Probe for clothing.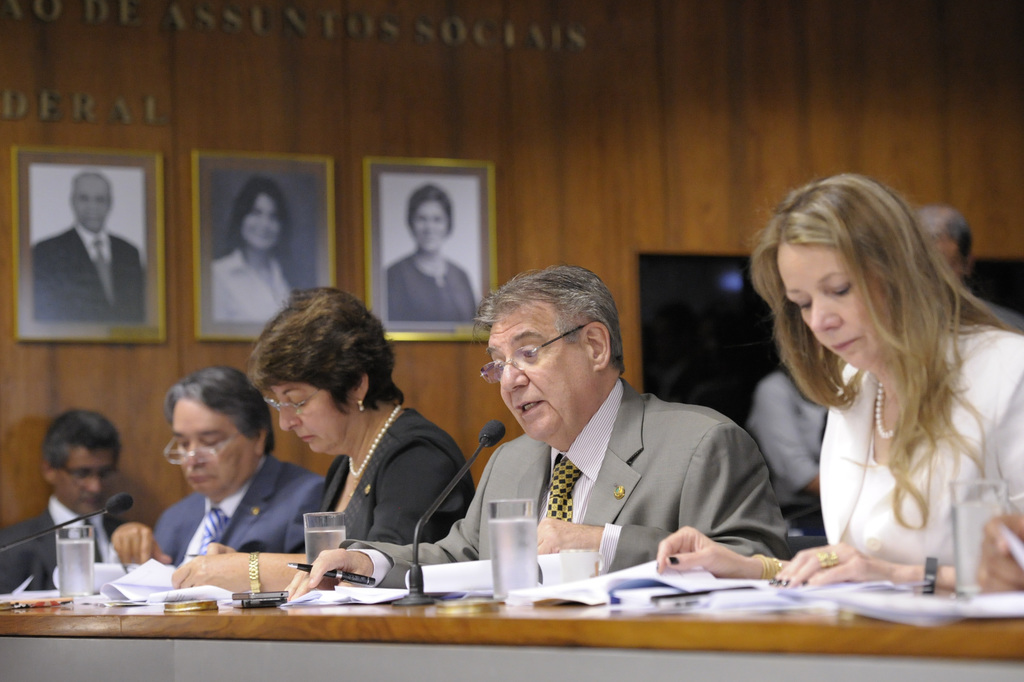
Probe result: 29:222:143:320.
